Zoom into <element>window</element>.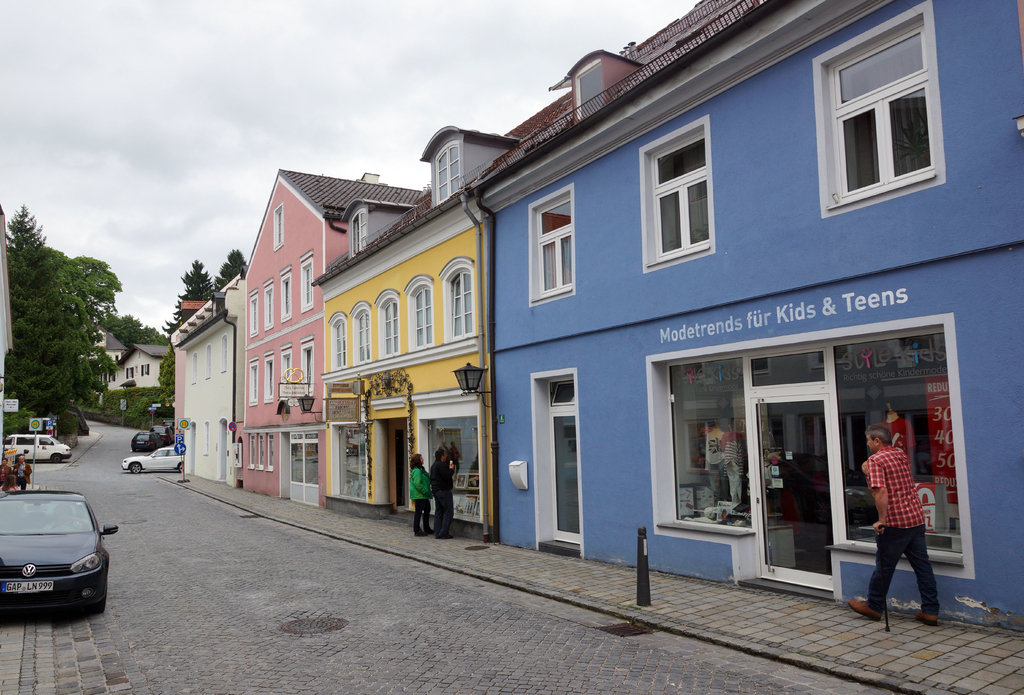
Zoom target: <box>262,351,274,404</box>.
